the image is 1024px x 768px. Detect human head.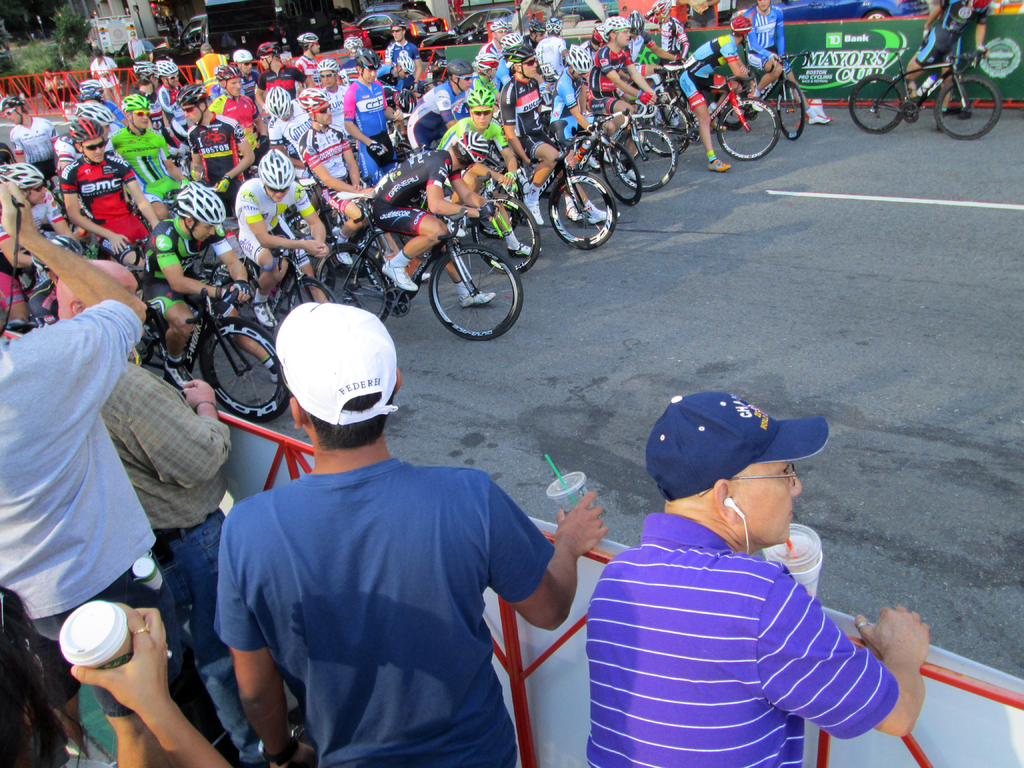
Detection: box(122, 93, 150, 131).
